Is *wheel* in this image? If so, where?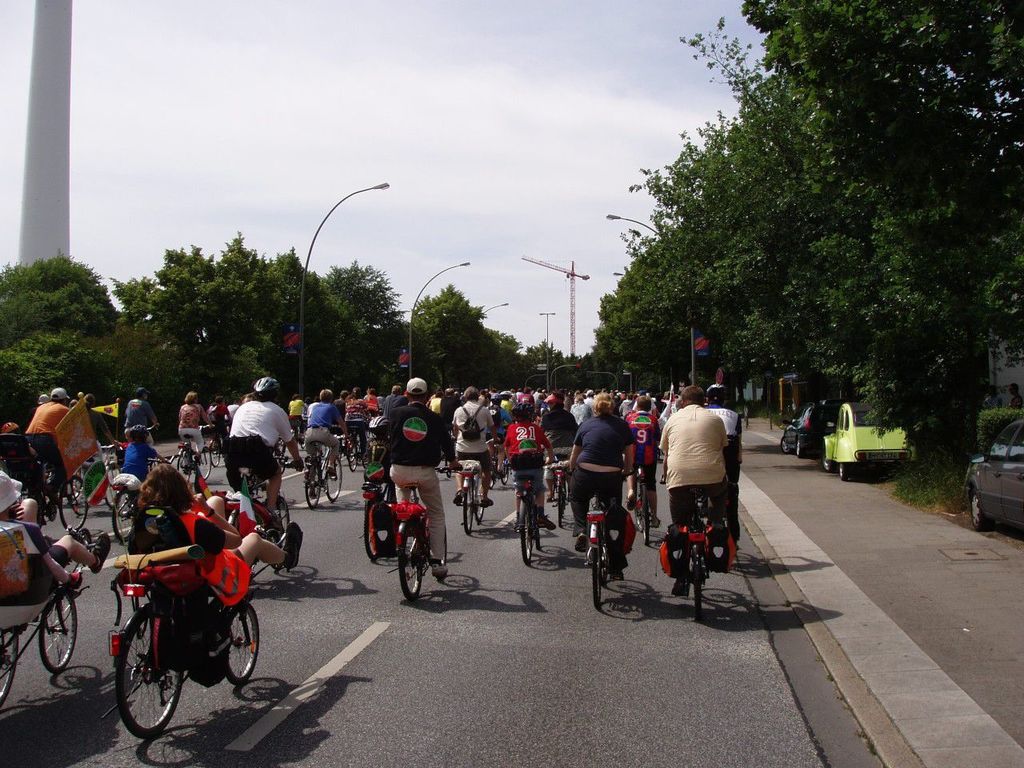
Yes, at bbox(326, 454, 342, 499).
